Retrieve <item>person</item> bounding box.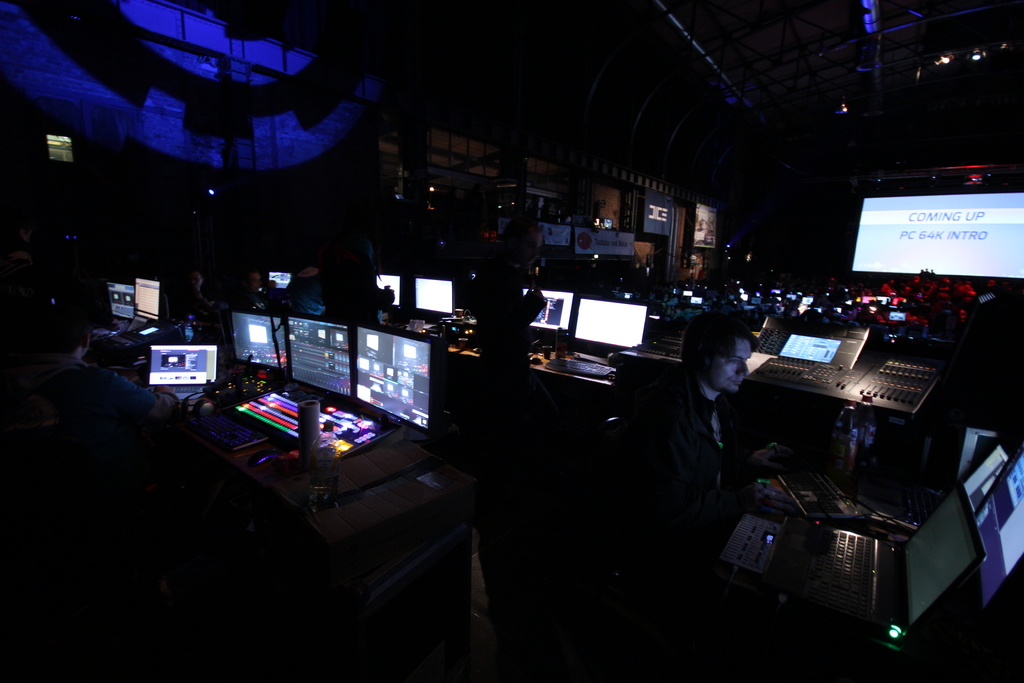
Bounding box: region(3, 306, 182, 490).
